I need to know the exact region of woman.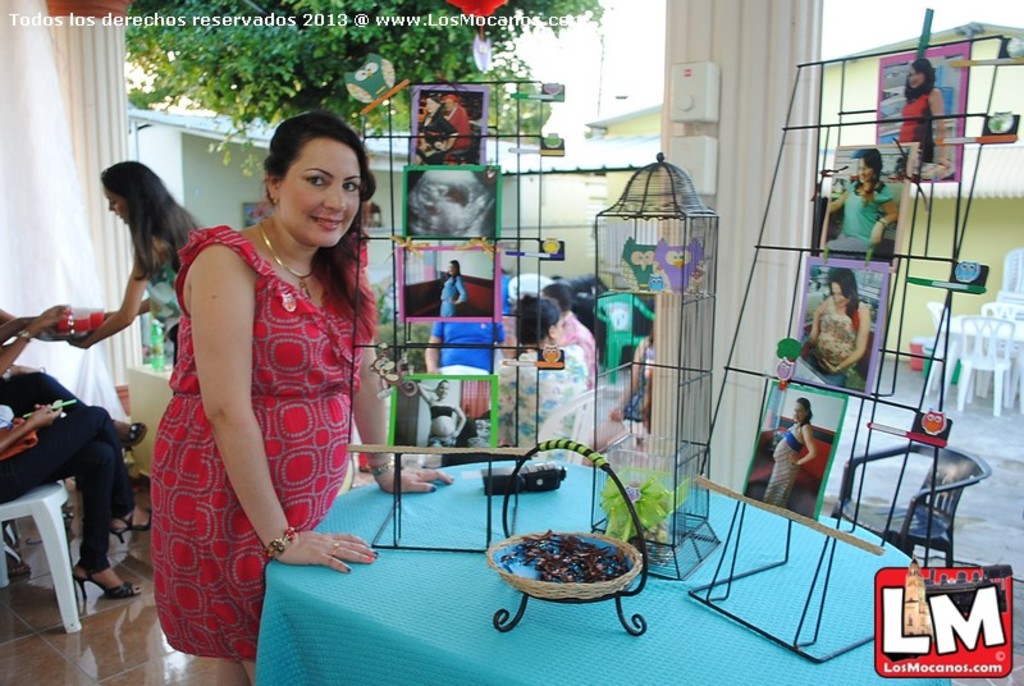
Region: [x1=434, y1=261, x2=468, y2=317].
